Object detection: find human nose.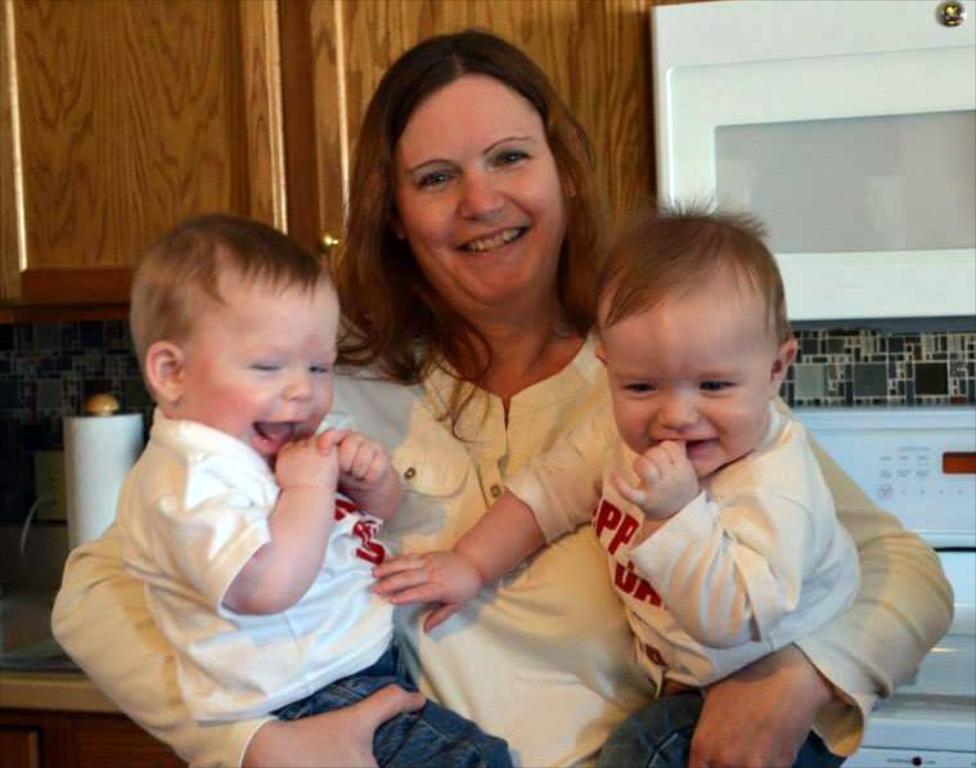
box(657, 398, 698, 427).
